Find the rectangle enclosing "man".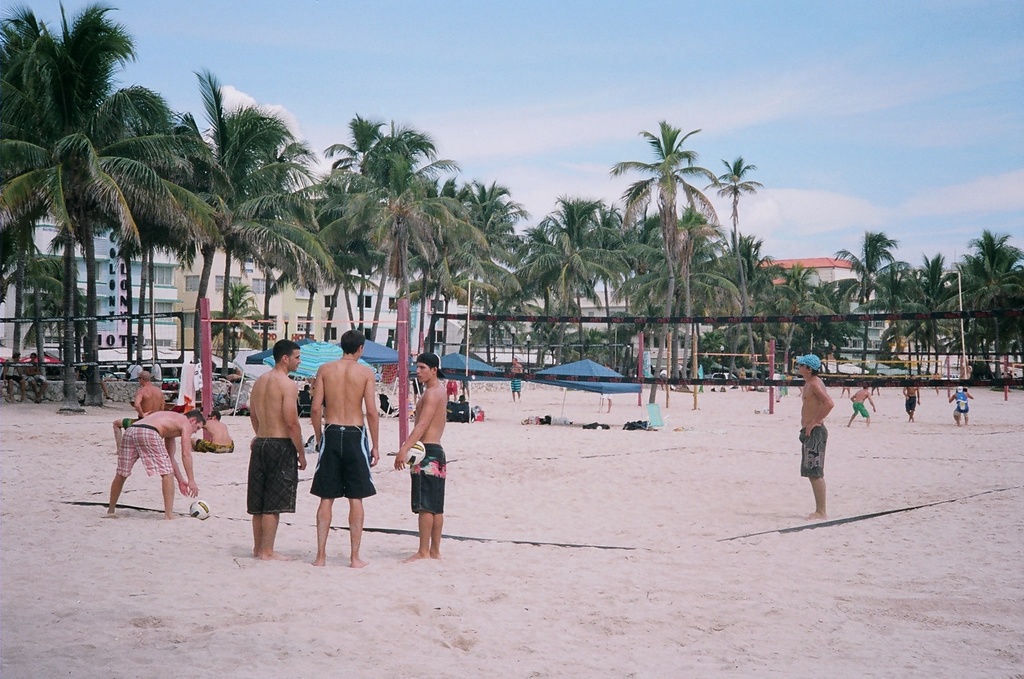
793,354,834,521.
